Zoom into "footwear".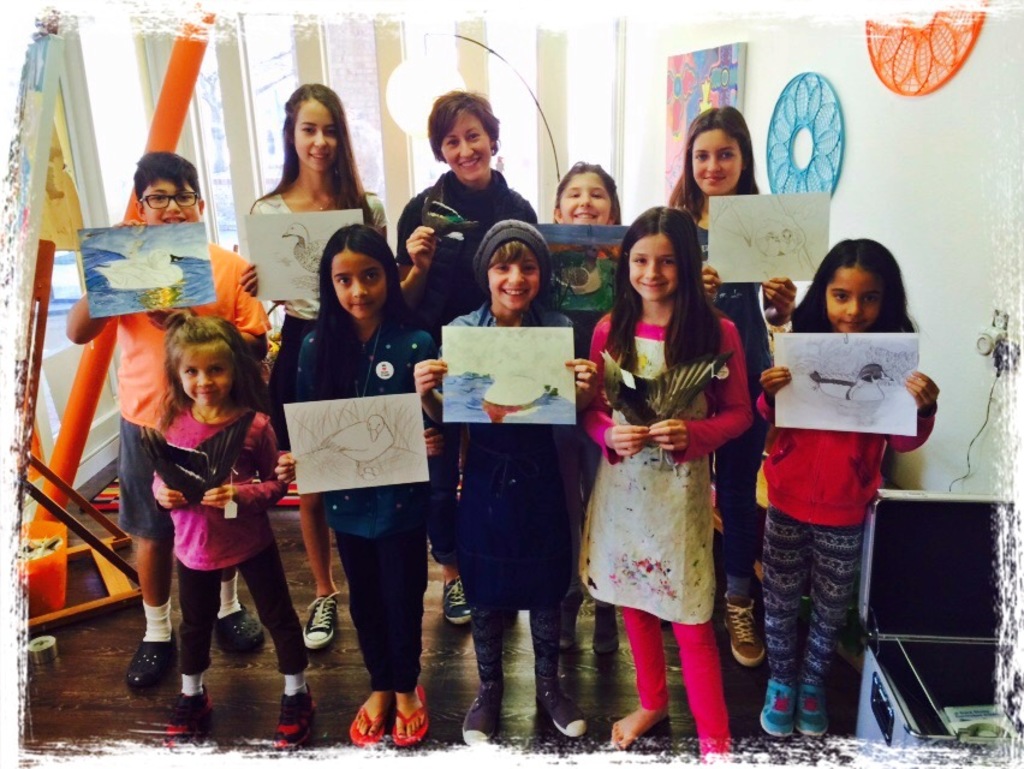
Zoom target: bbox(302, 585, 344, 650).
